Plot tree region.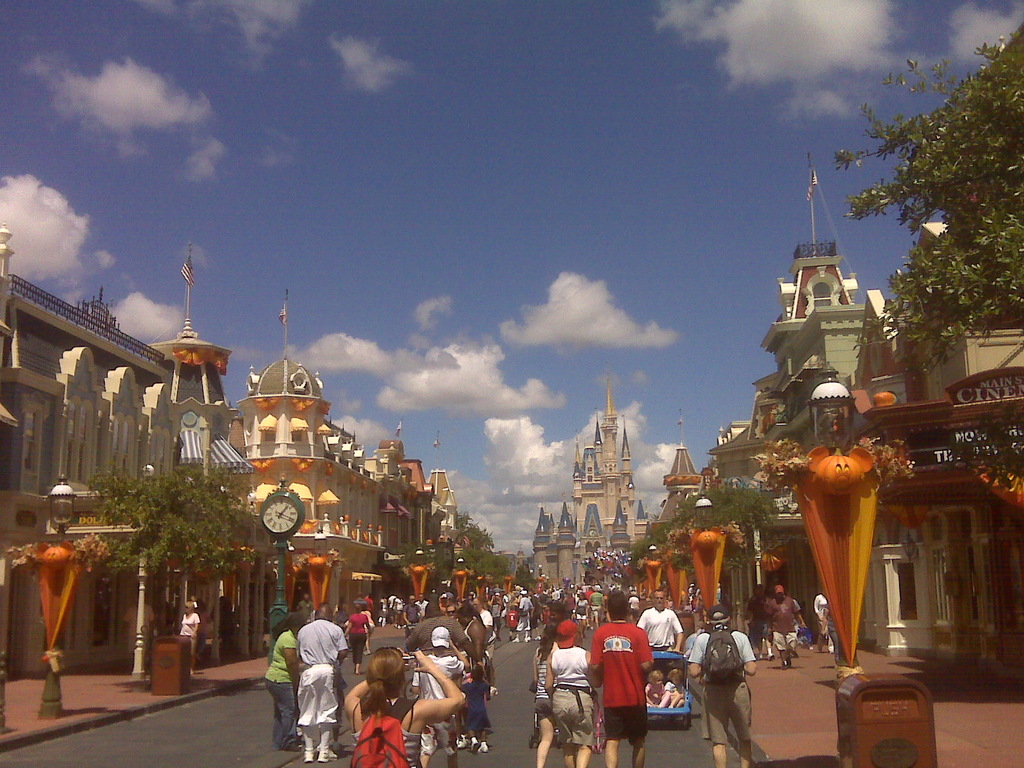
Plotted at [882,53,1014,427].
